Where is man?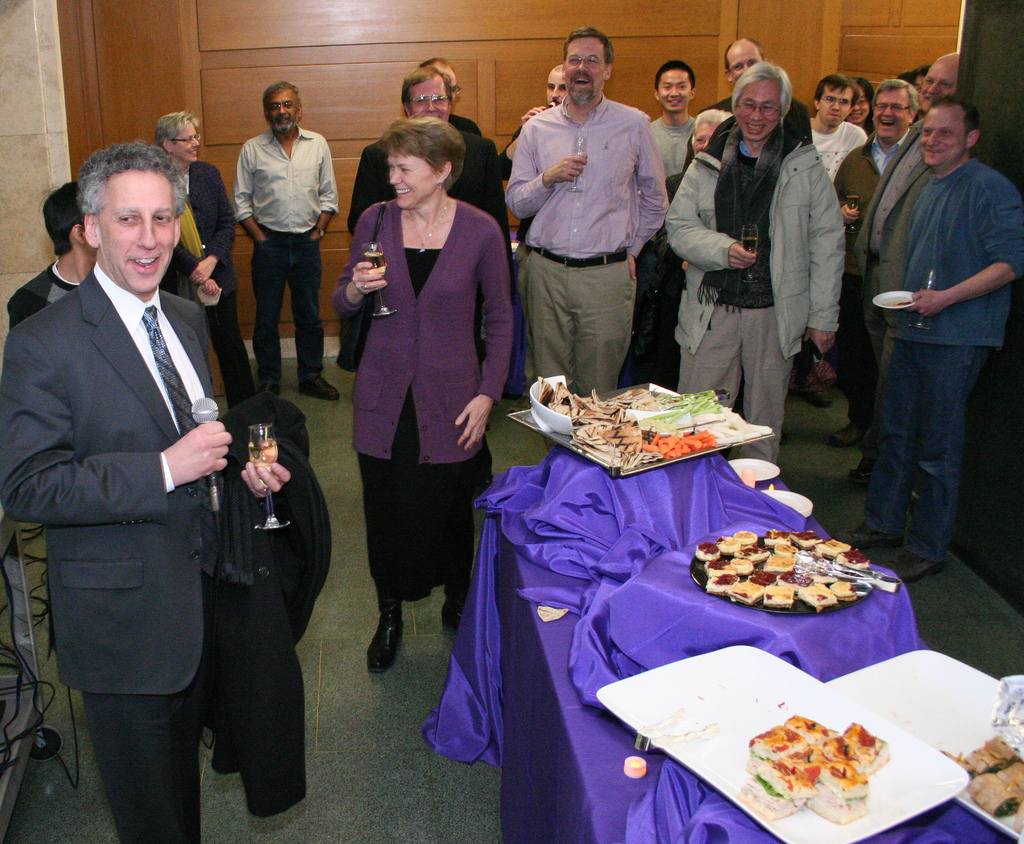
[501,25,668,467].
